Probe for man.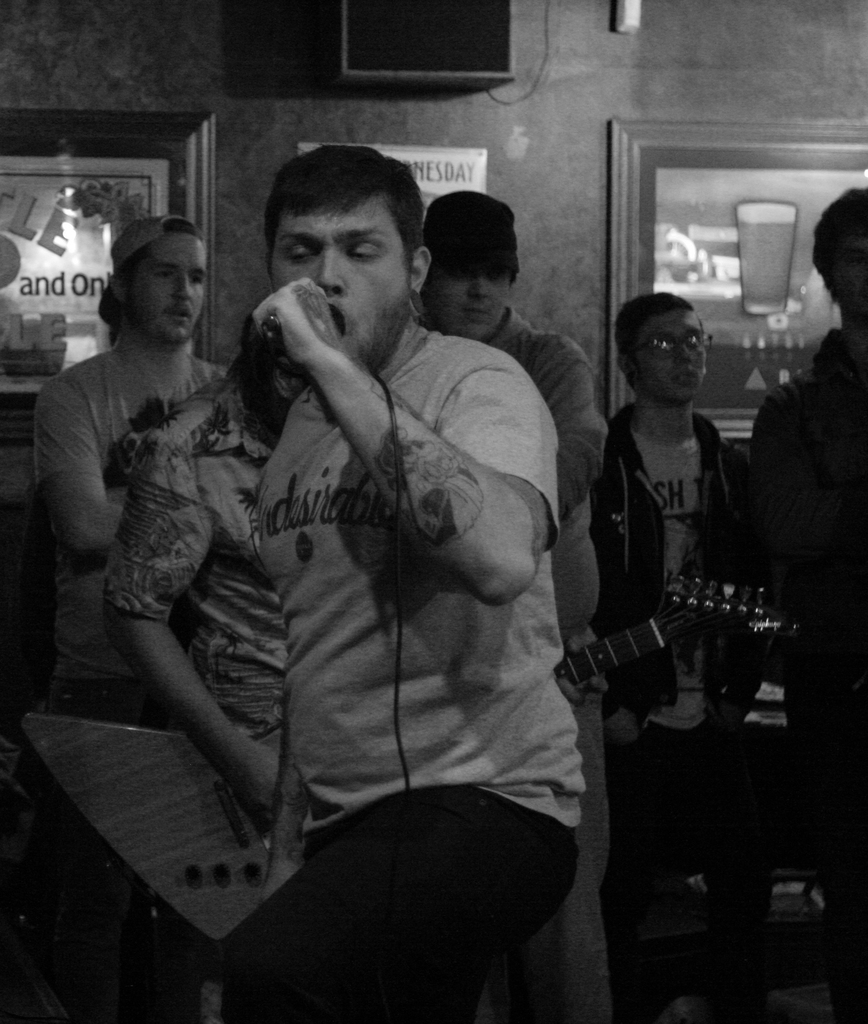
Probe result: 752 189 867 1023.
